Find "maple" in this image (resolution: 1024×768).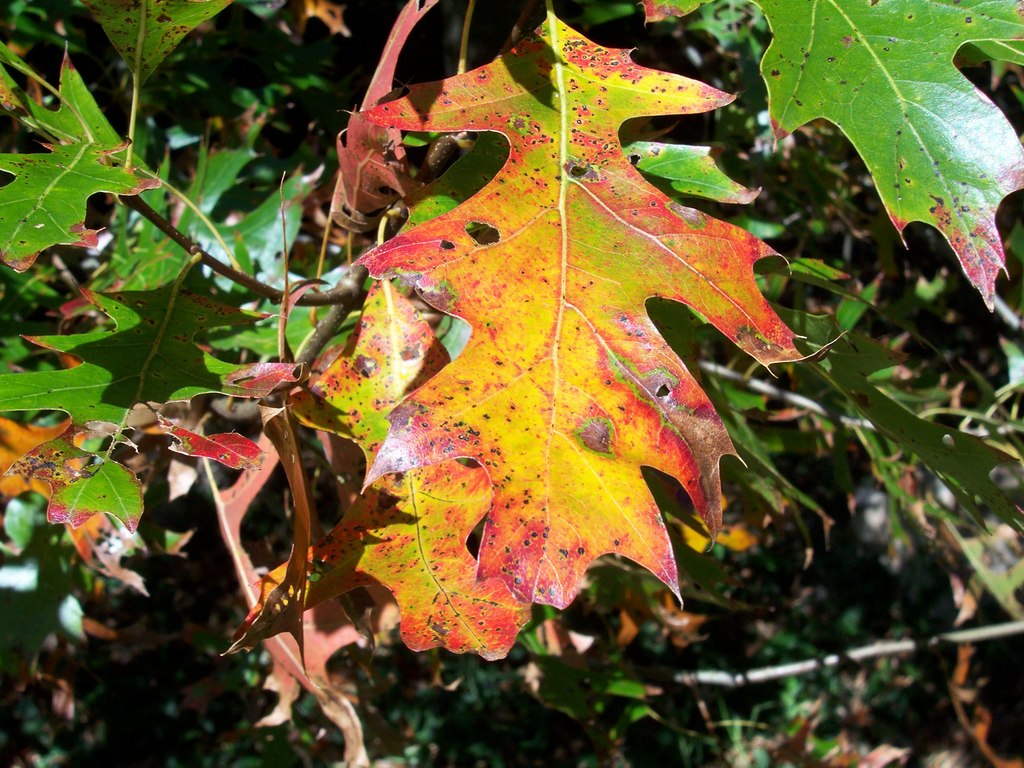
(0,0,1023,767).
